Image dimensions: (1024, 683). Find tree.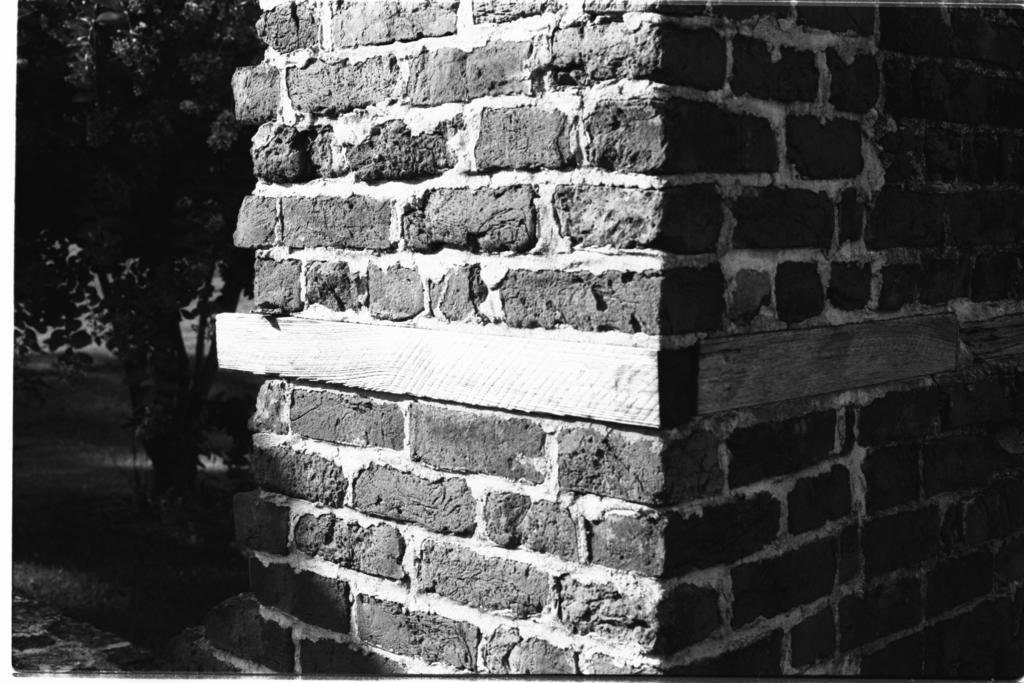
[11, 10, 259, 586].
